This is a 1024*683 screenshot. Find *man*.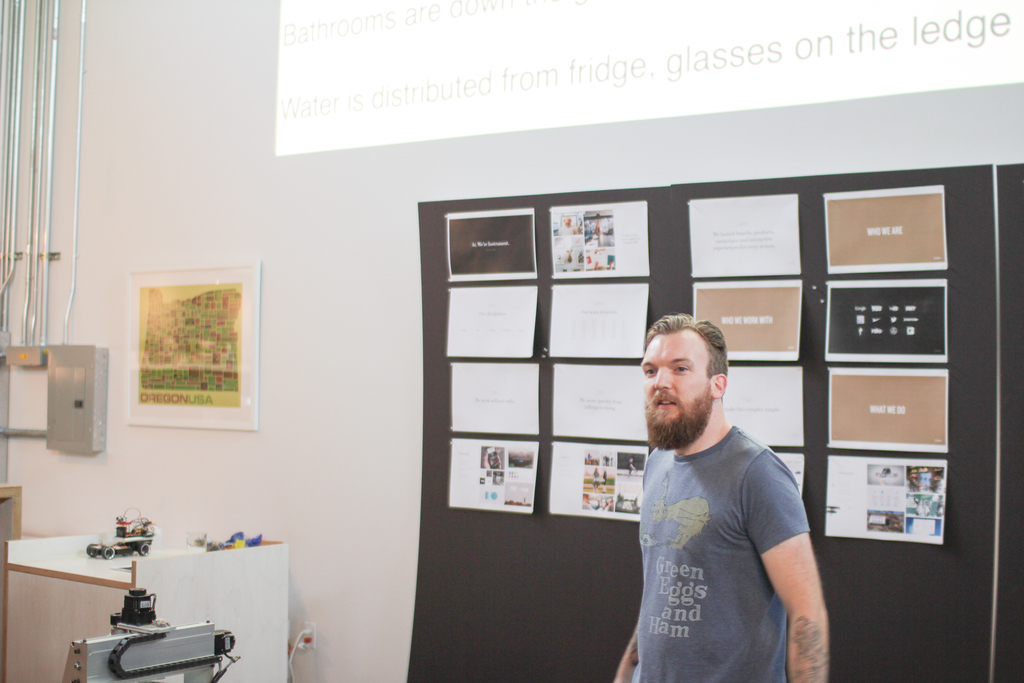
Bounding box: 618, 298, 847, 672.
